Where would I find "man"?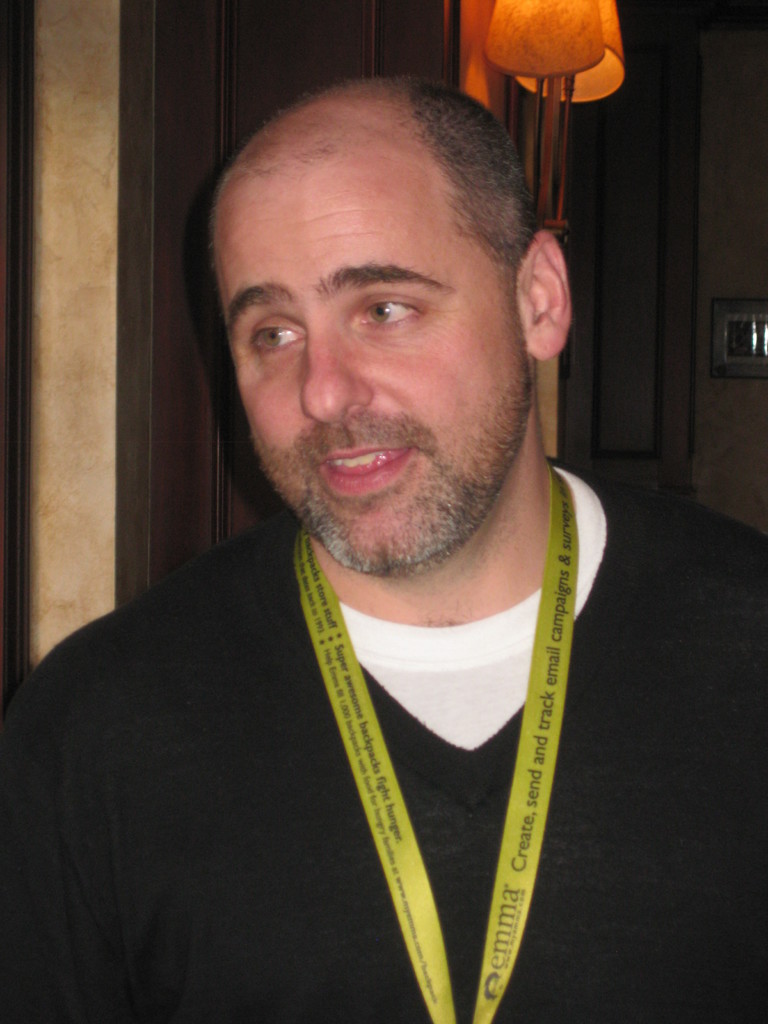
At box(29, 61, 722, 1016).
